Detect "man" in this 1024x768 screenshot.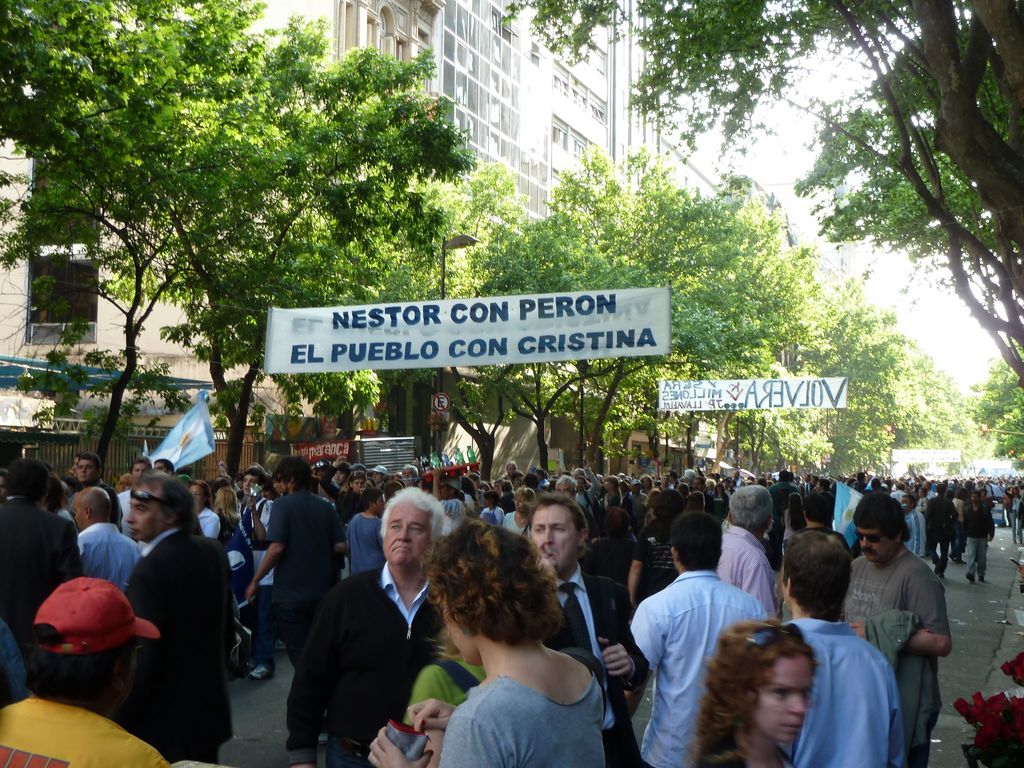
Detection: locate(808, 472, 820, 488).
